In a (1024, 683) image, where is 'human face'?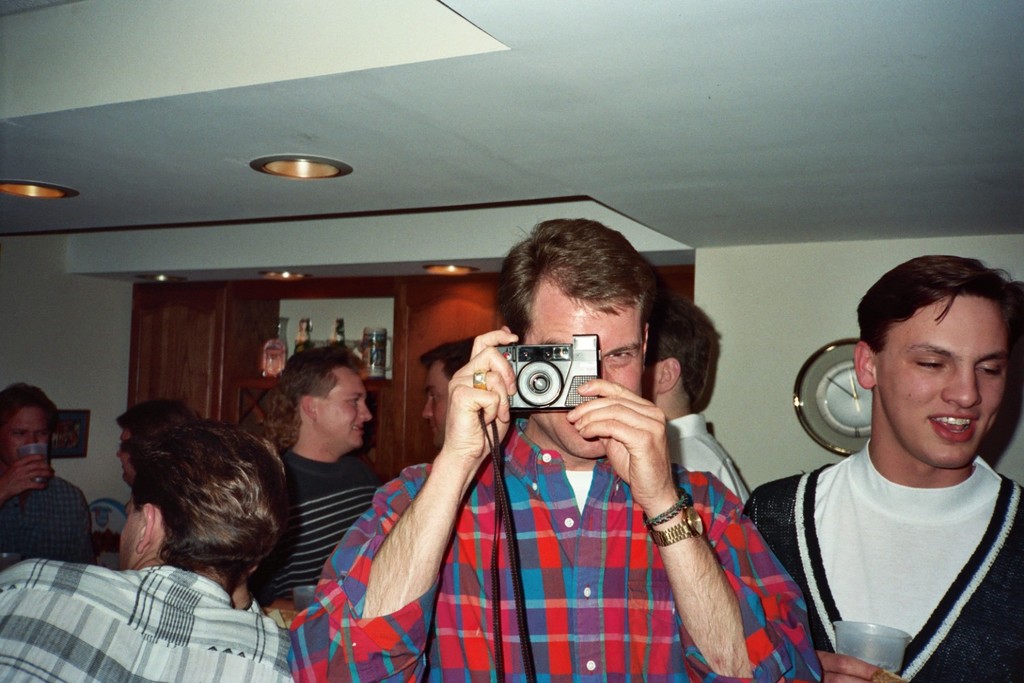
box(0, 404, 51, 461).
